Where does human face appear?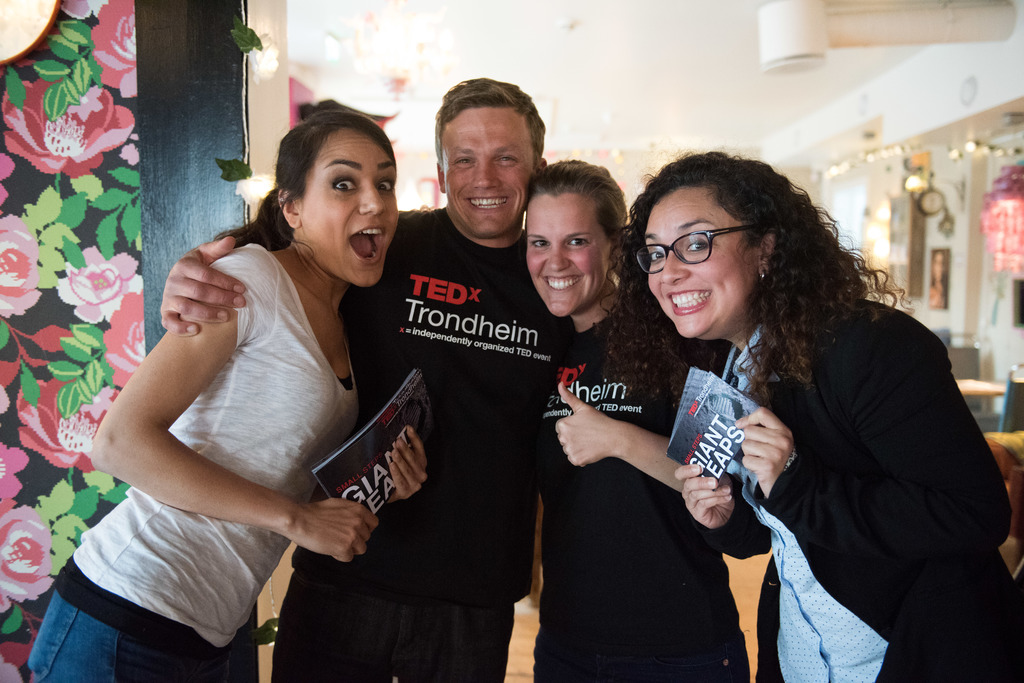
Appears at (298,125,400,291).
